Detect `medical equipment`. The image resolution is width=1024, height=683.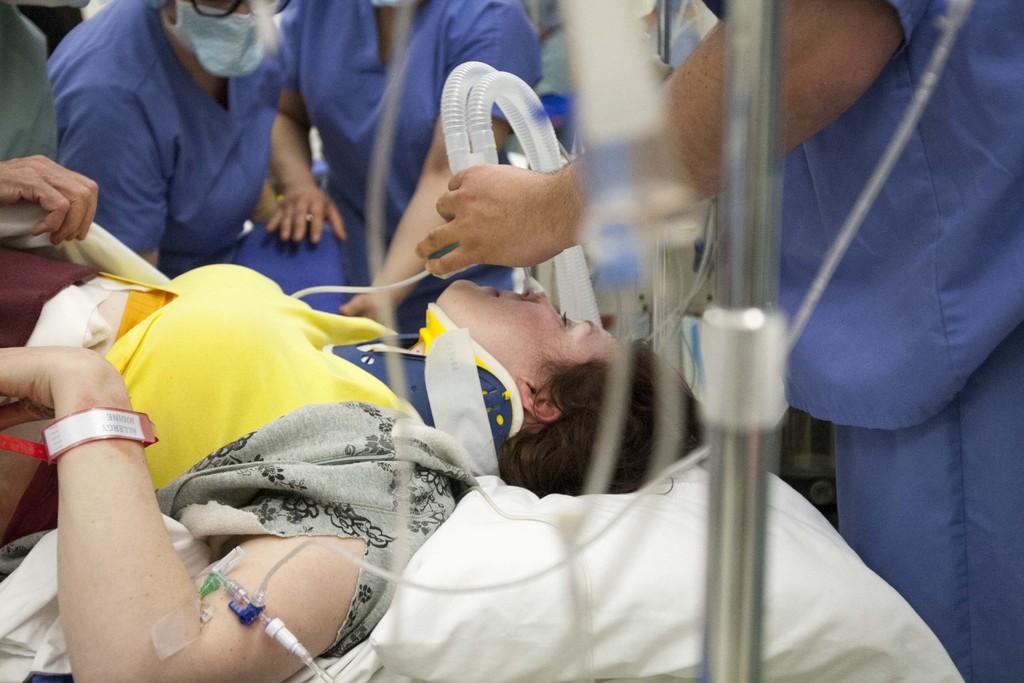
<box>193,0,980,682</box>.
